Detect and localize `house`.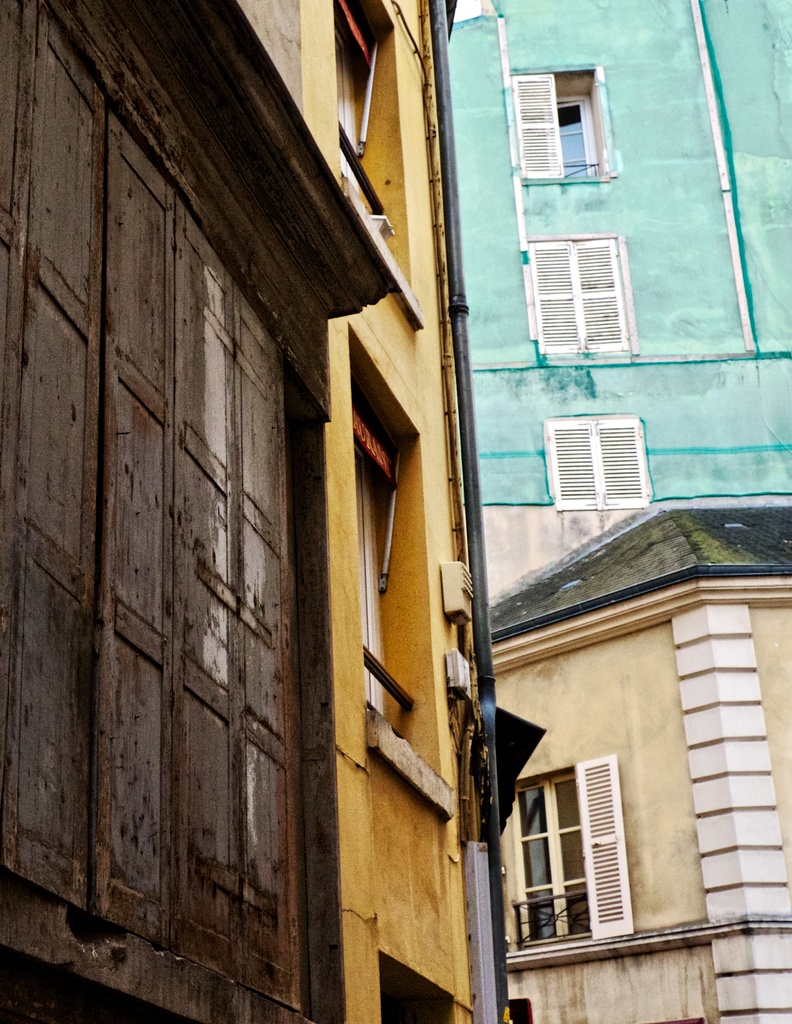
Localized at crop(443, 0, 791, 617).
